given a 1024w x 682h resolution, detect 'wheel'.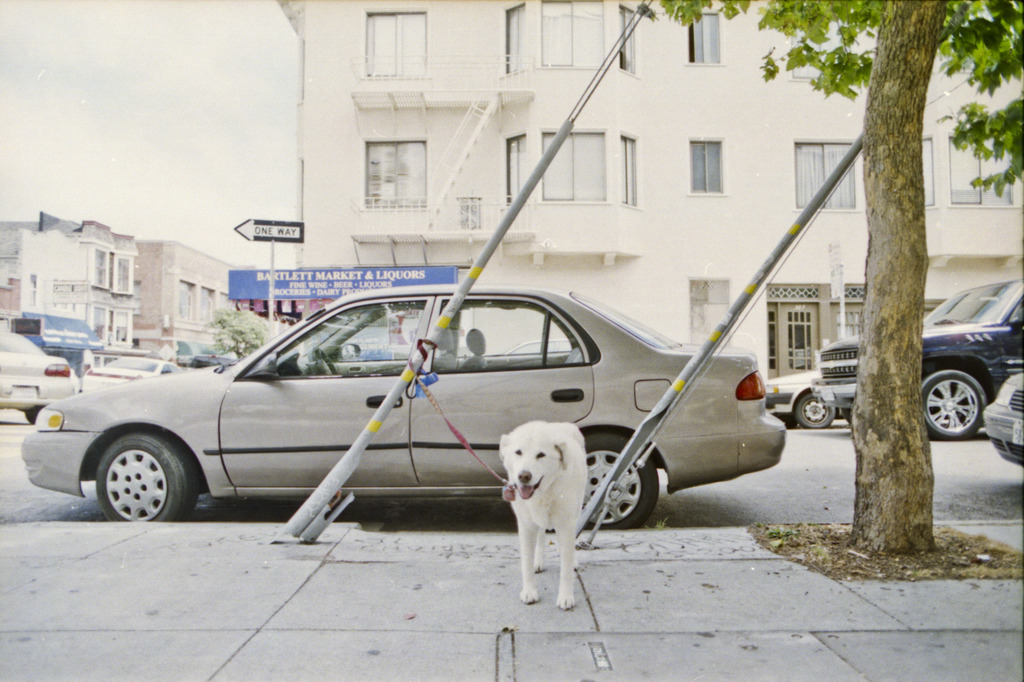
select_region(796, 393, 835, 428).
